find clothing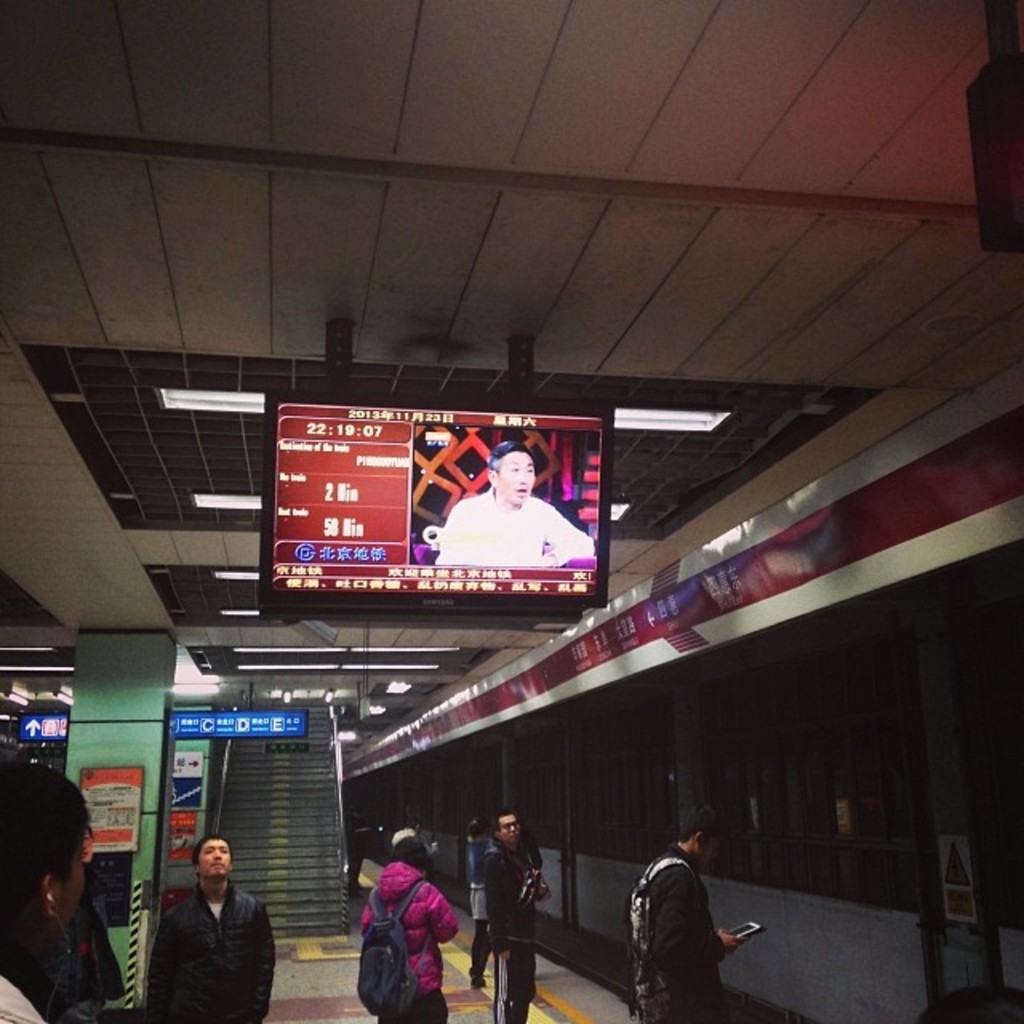
<bbox>632, 838, 717, 1018</bbox>
